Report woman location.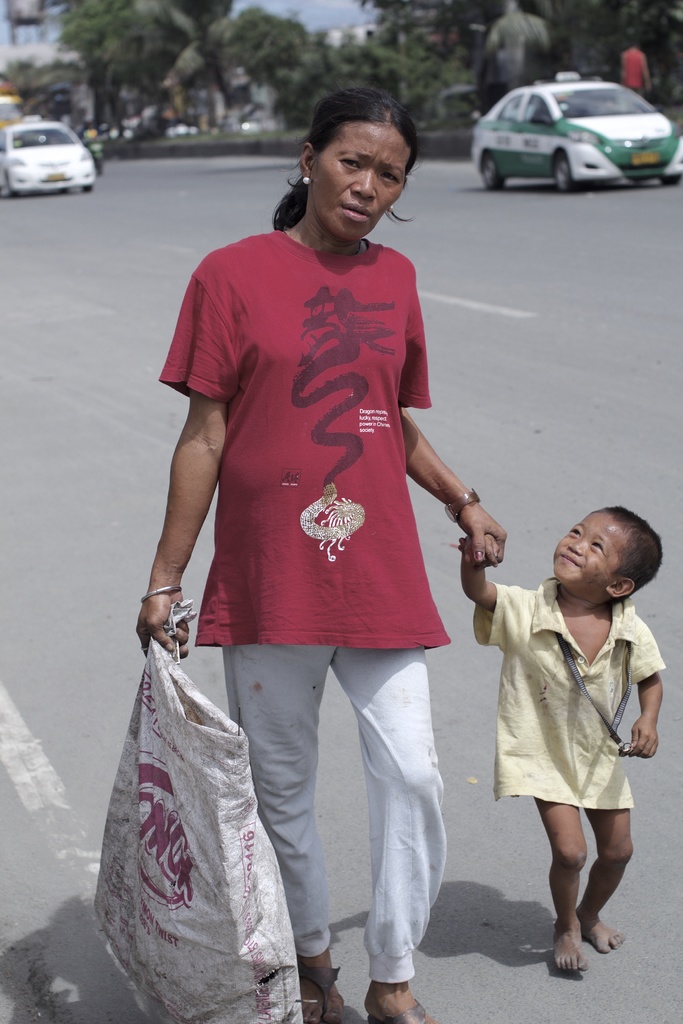
Report: x1=152, y1=104, x2=479, y2=930.
